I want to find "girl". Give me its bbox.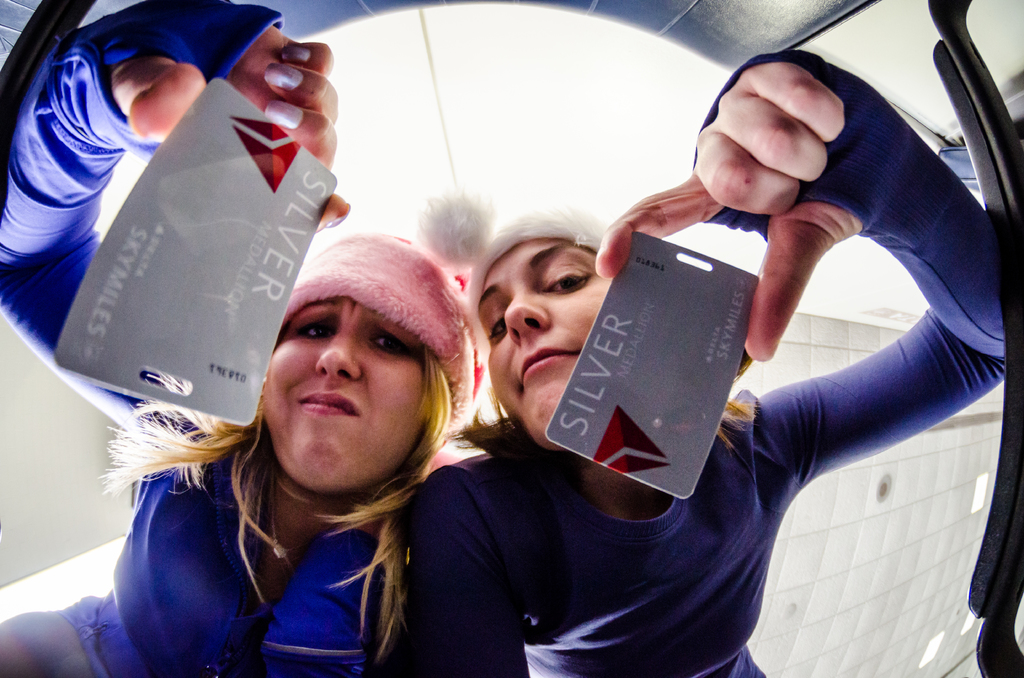
(left=321, top=48, right=998, bottom=677).
